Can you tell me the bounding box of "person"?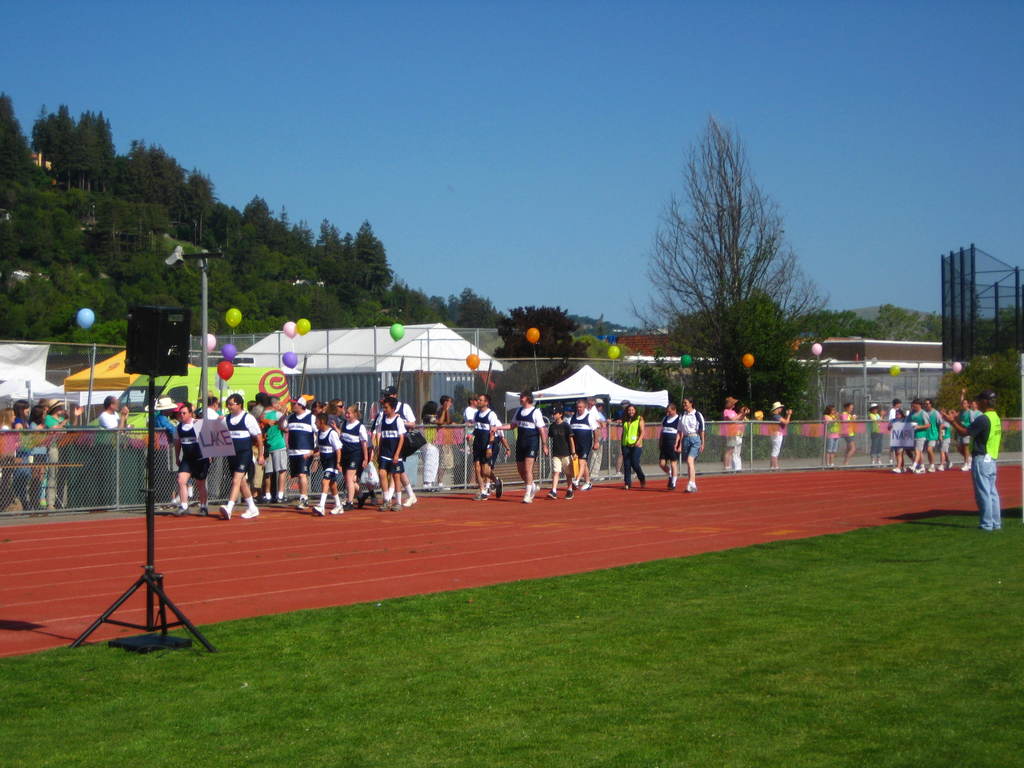
x1=940 y1=412 x2=954 y2=468.
